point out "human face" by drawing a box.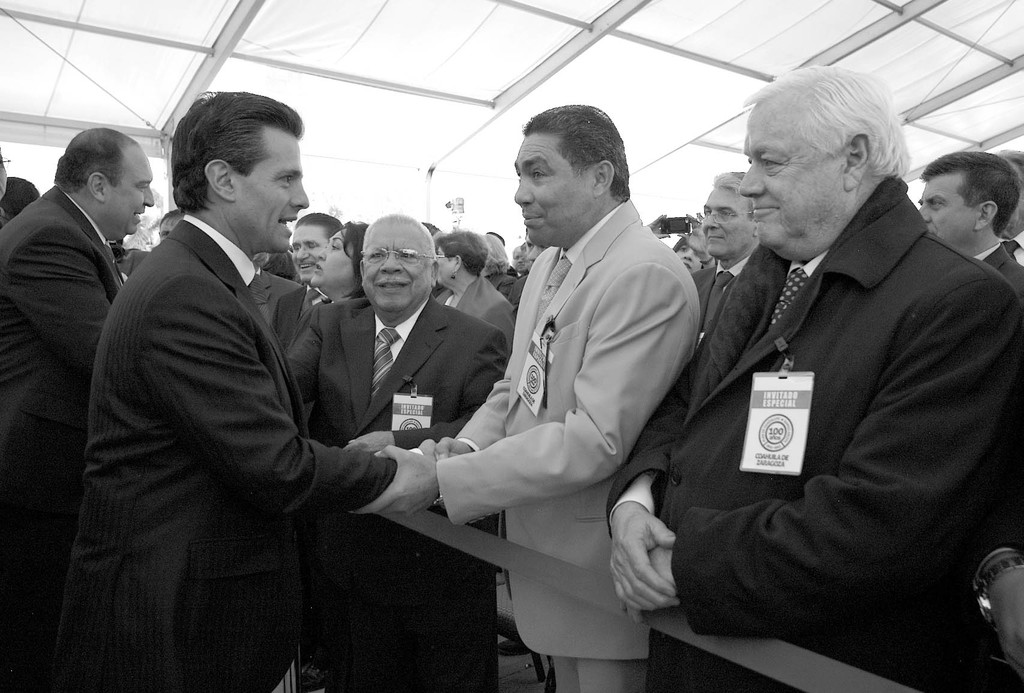
select_region(159, 214, 182, 244).
